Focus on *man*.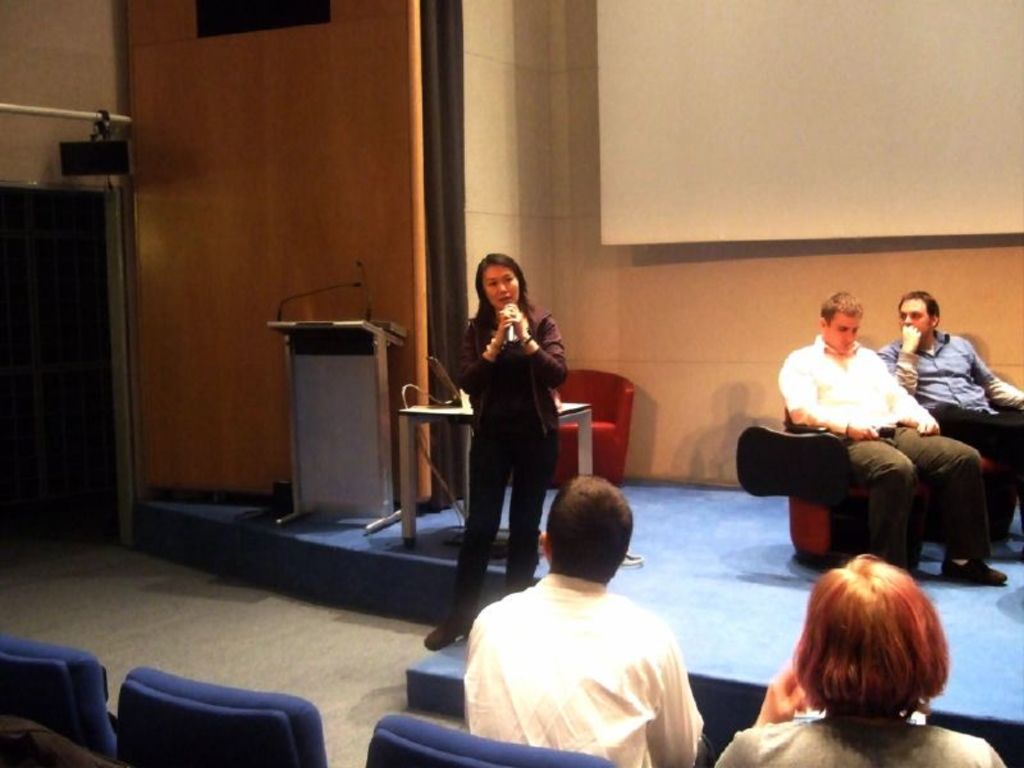
Focused at (780, 292, 1007, 585).
